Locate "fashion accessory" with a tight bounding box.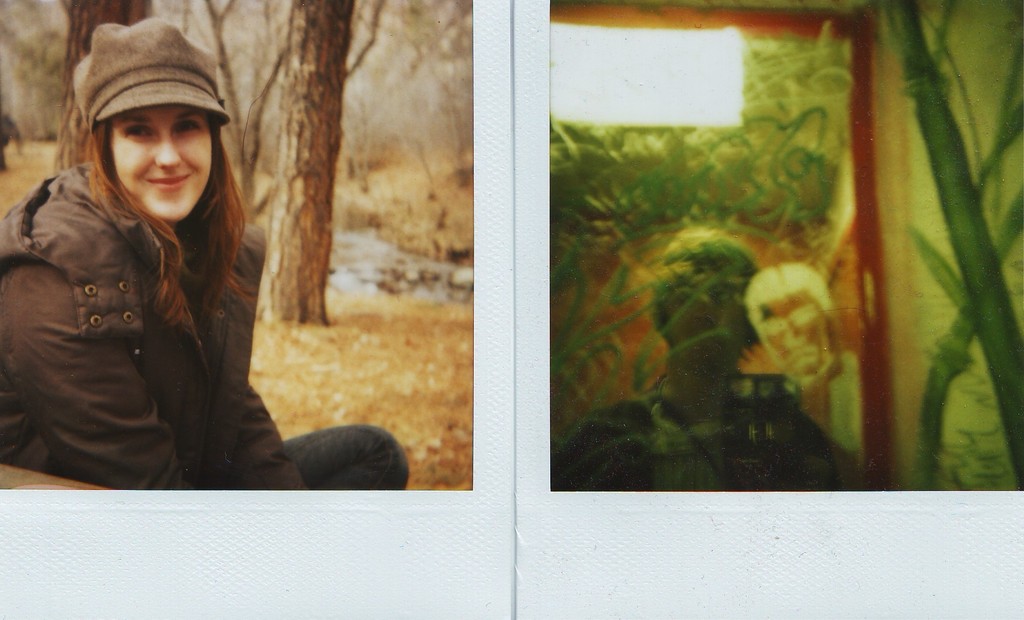
left=65, top=18, right=230, bottom=124.
